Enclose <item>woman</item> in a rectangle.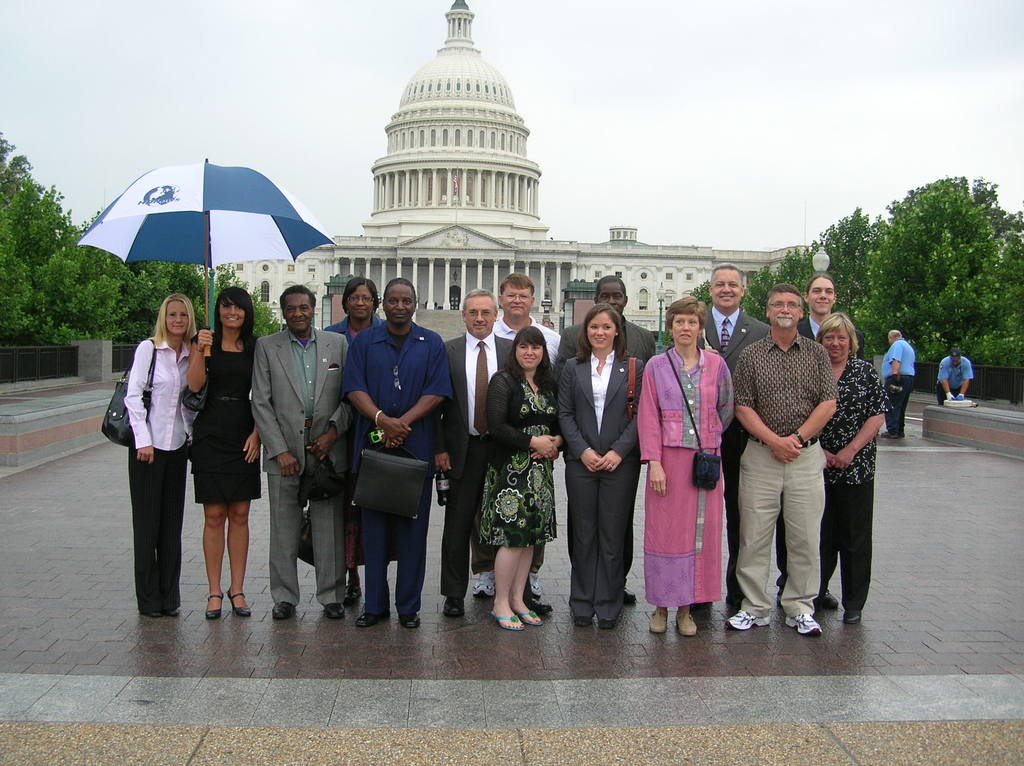
[left=559, top=303, right=650, bottom=626].
